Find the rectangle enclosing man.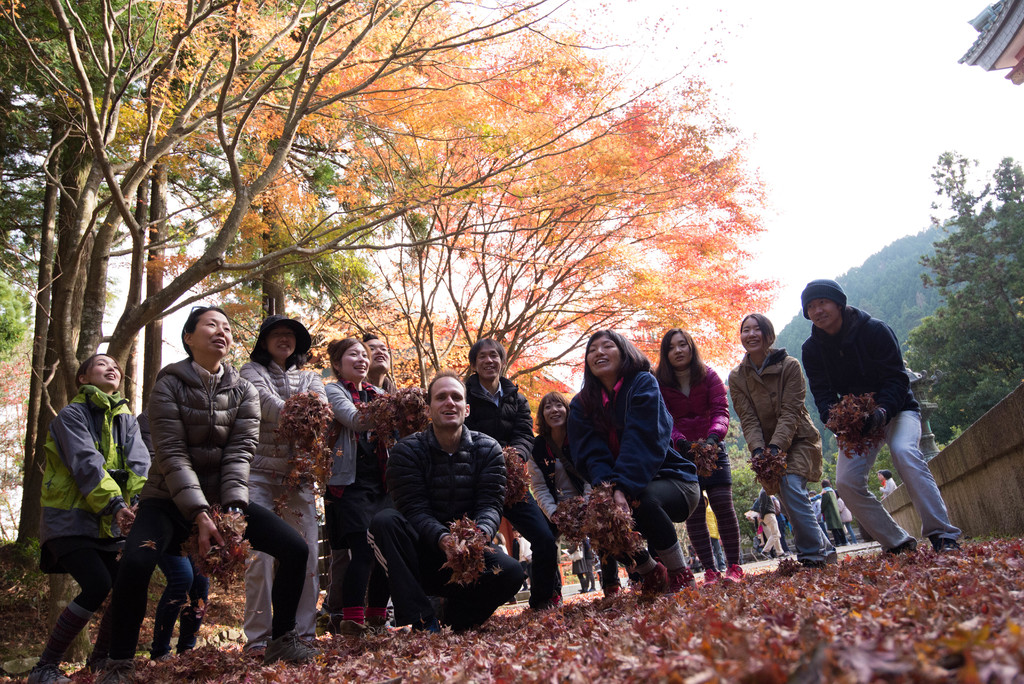
(799,274,959,559).
